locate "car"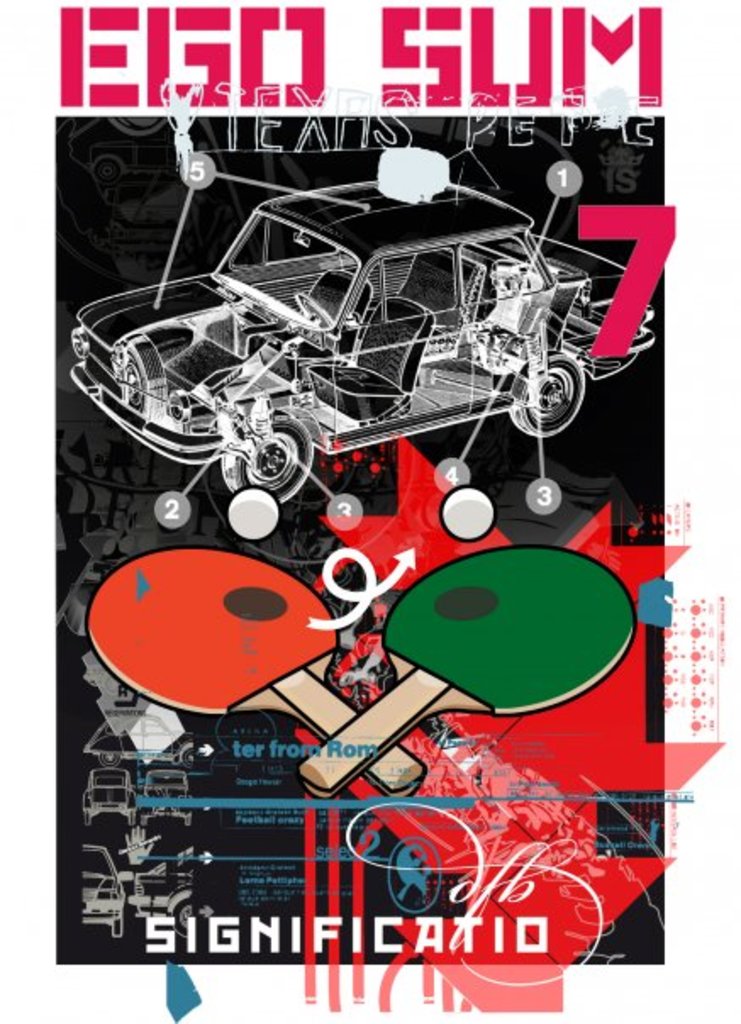
<box>141,765,195,829</box>
